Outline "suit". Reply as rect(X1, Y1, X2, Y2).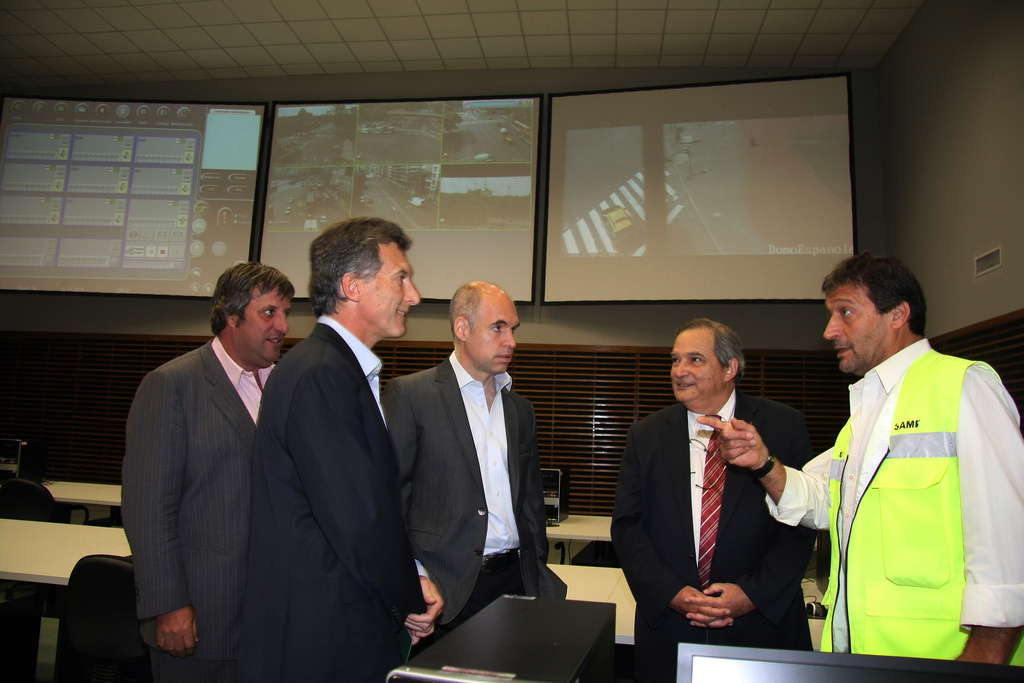
rect(385, 349, 568, 654).
